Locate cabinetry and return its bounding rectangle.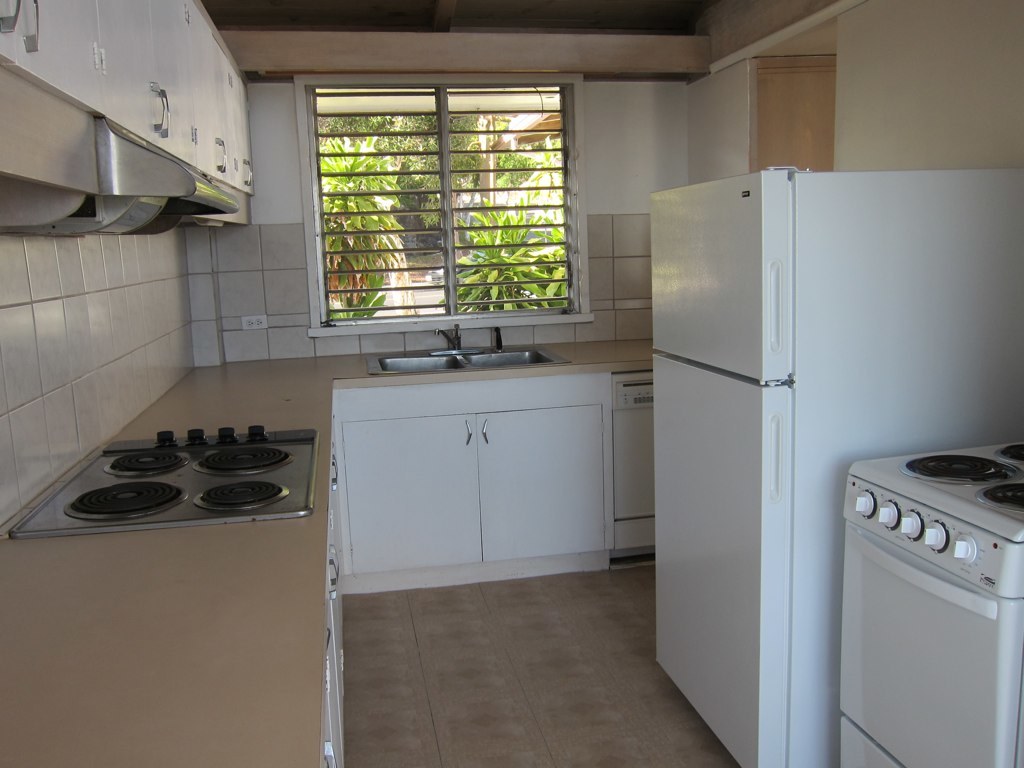
left=324, top=528, right=348, bottom=697.
